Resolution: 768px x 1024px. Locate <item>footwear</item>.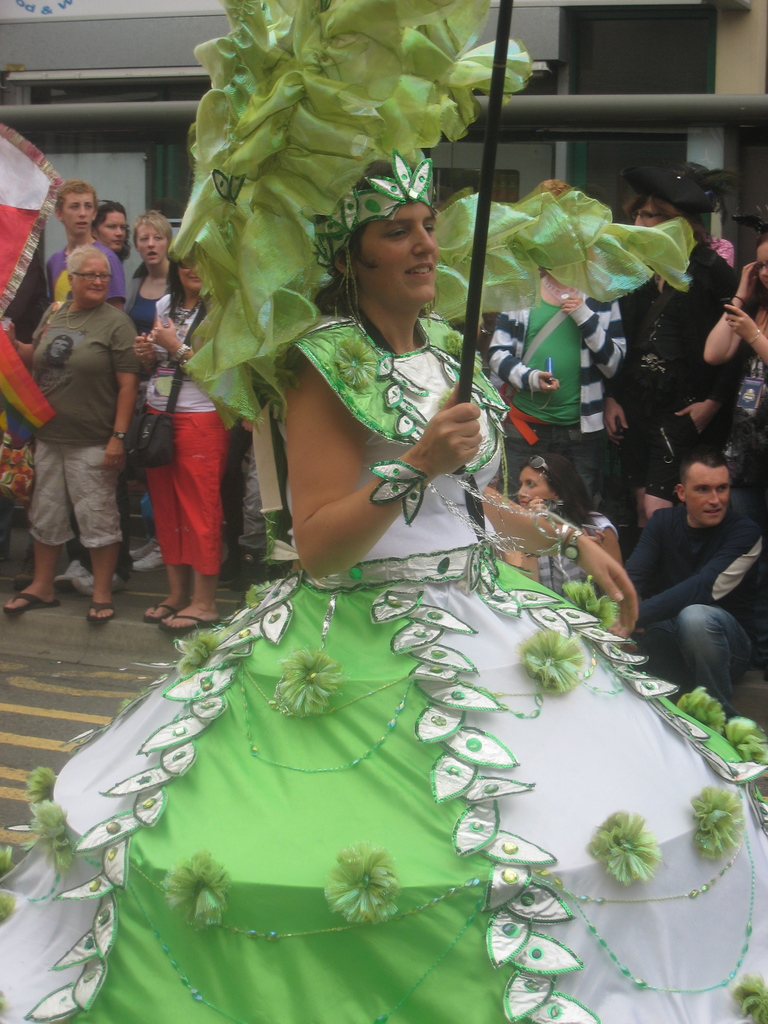
BBox(55, 557, 90, 586).
